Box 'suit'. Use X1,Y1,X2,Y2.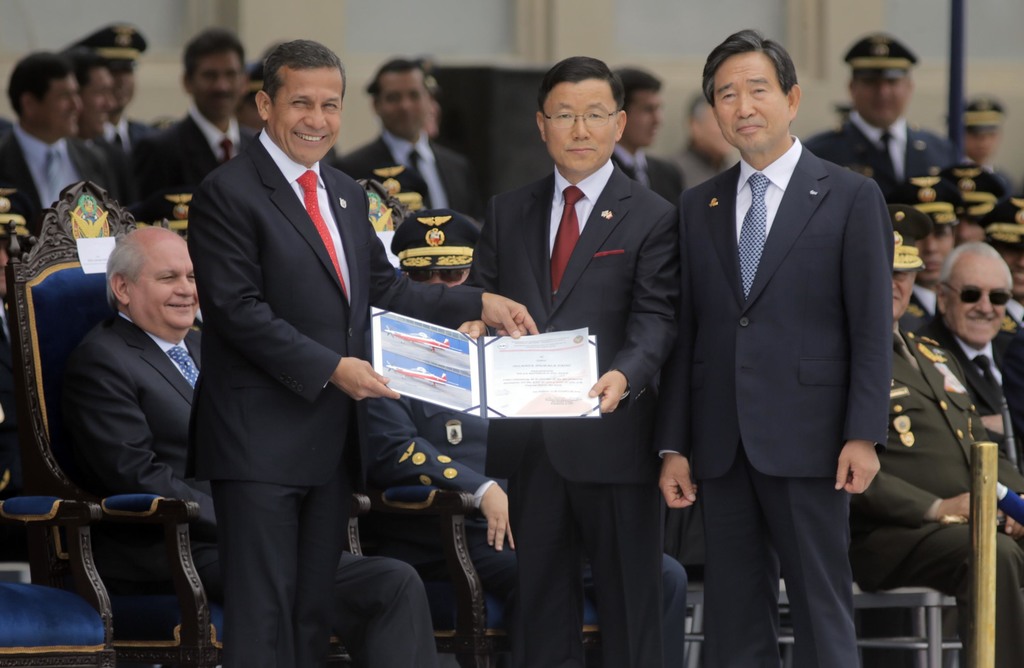
655,134,892,667.
